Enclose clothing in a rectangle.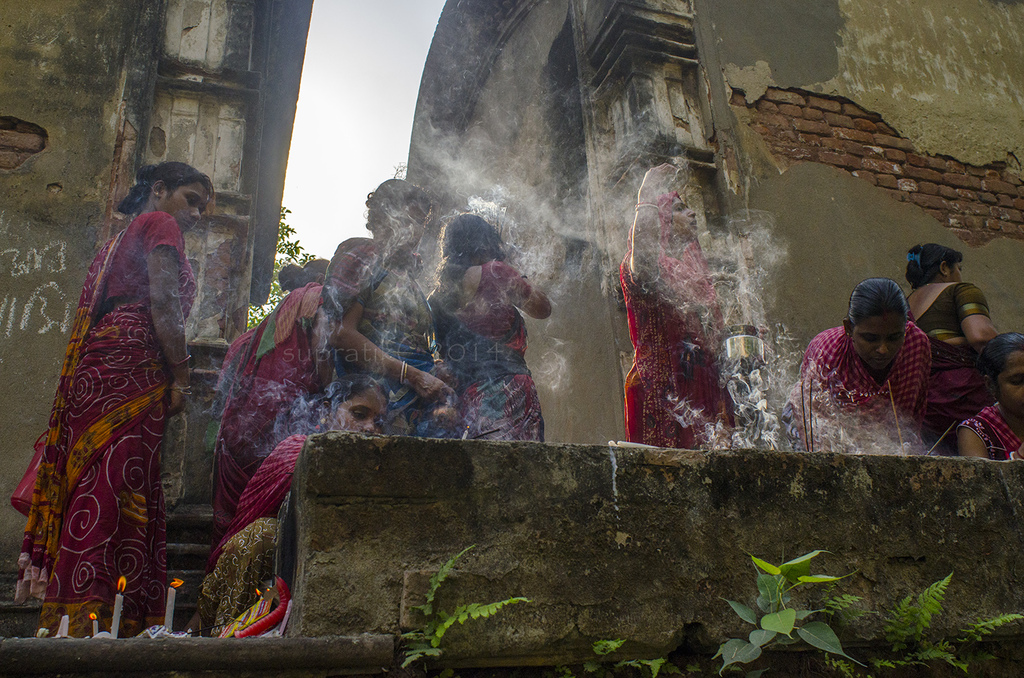
bbox=[957, 393, 1023, 459].
